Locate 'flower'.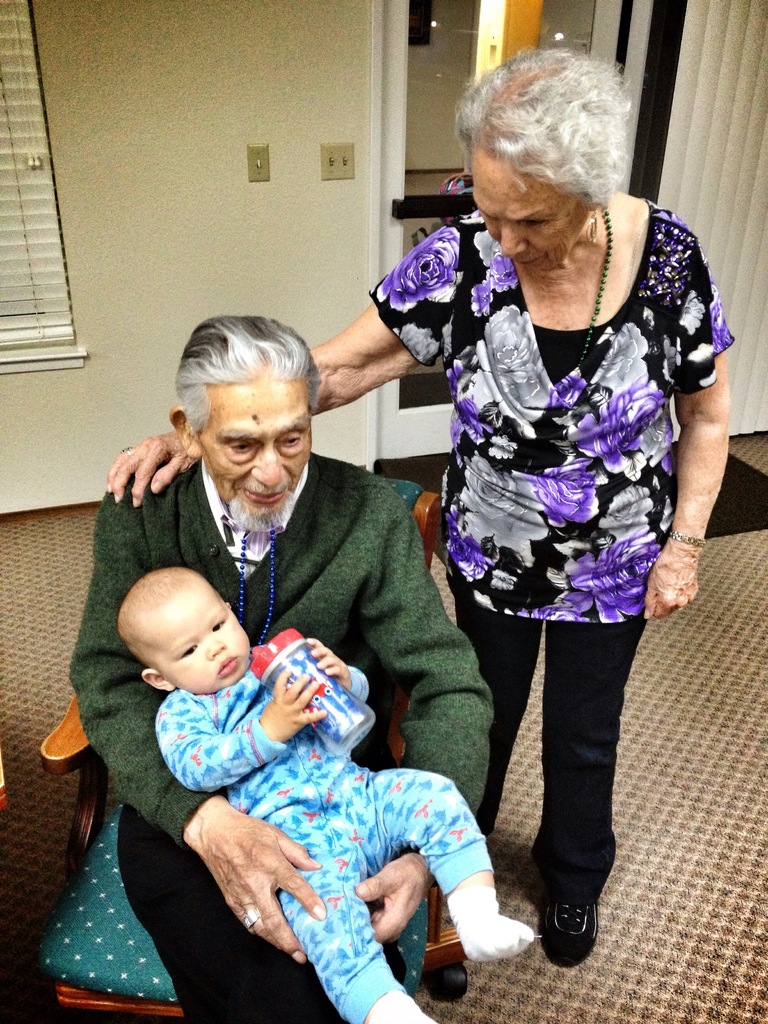
Bounding box: detection(447, 370, 502, 452).
